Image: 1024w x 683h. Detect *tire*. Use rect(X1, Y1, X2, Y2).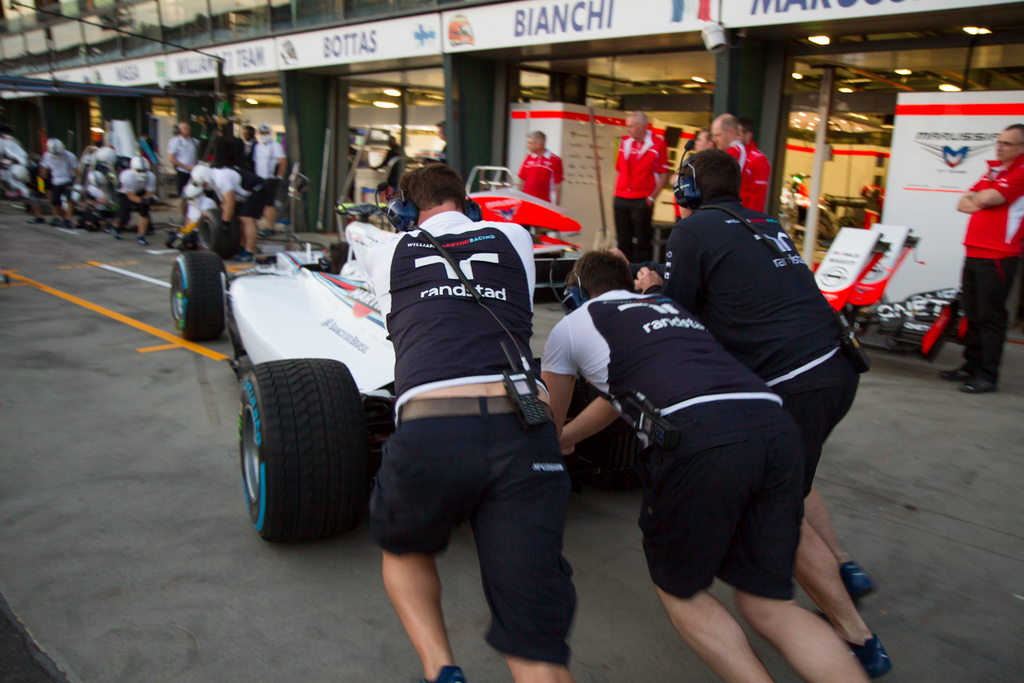
rect(558, 362, 651, 469).
